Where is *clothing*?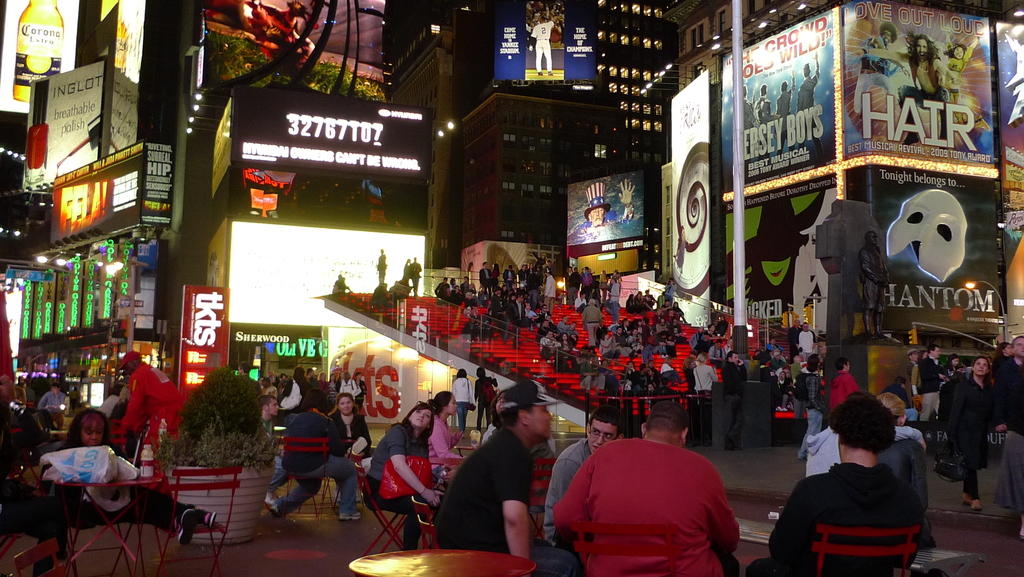
<box>323,408,376,464</box>.
